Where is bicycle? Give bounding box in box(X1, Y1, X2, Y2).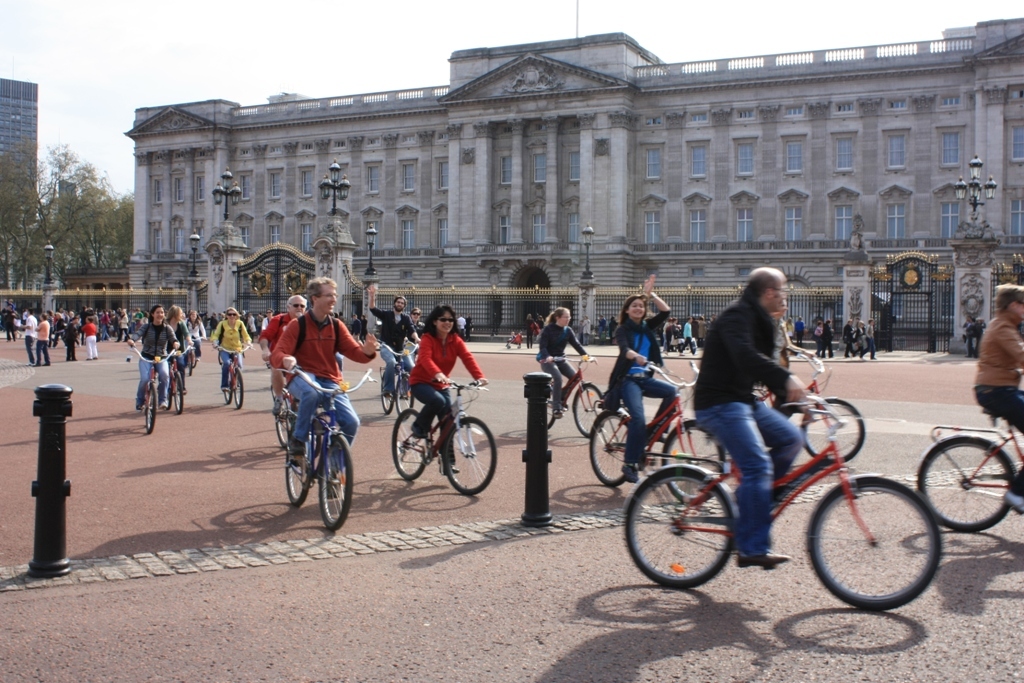
box(616, 370, 934, 611).
